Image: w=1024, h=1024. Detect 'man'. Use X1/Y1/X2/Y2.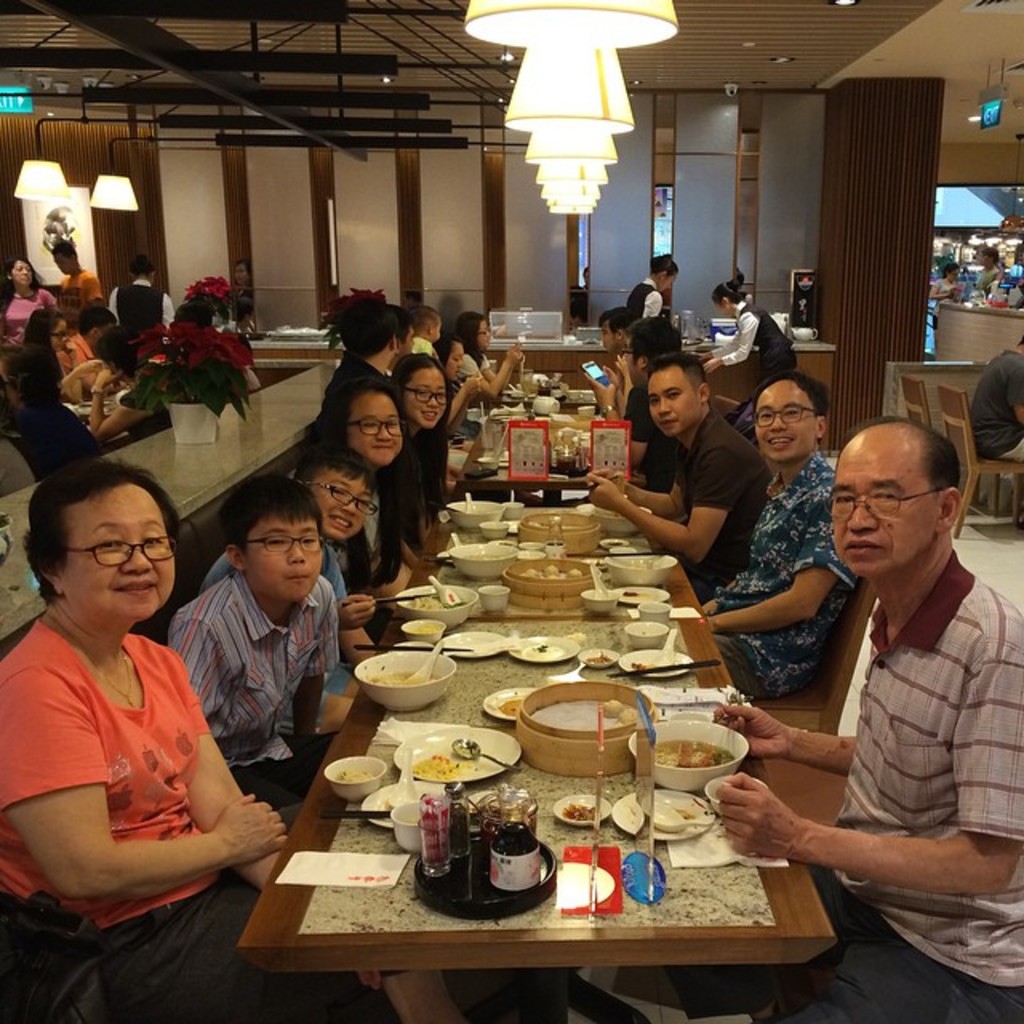
698/373/859/698.
